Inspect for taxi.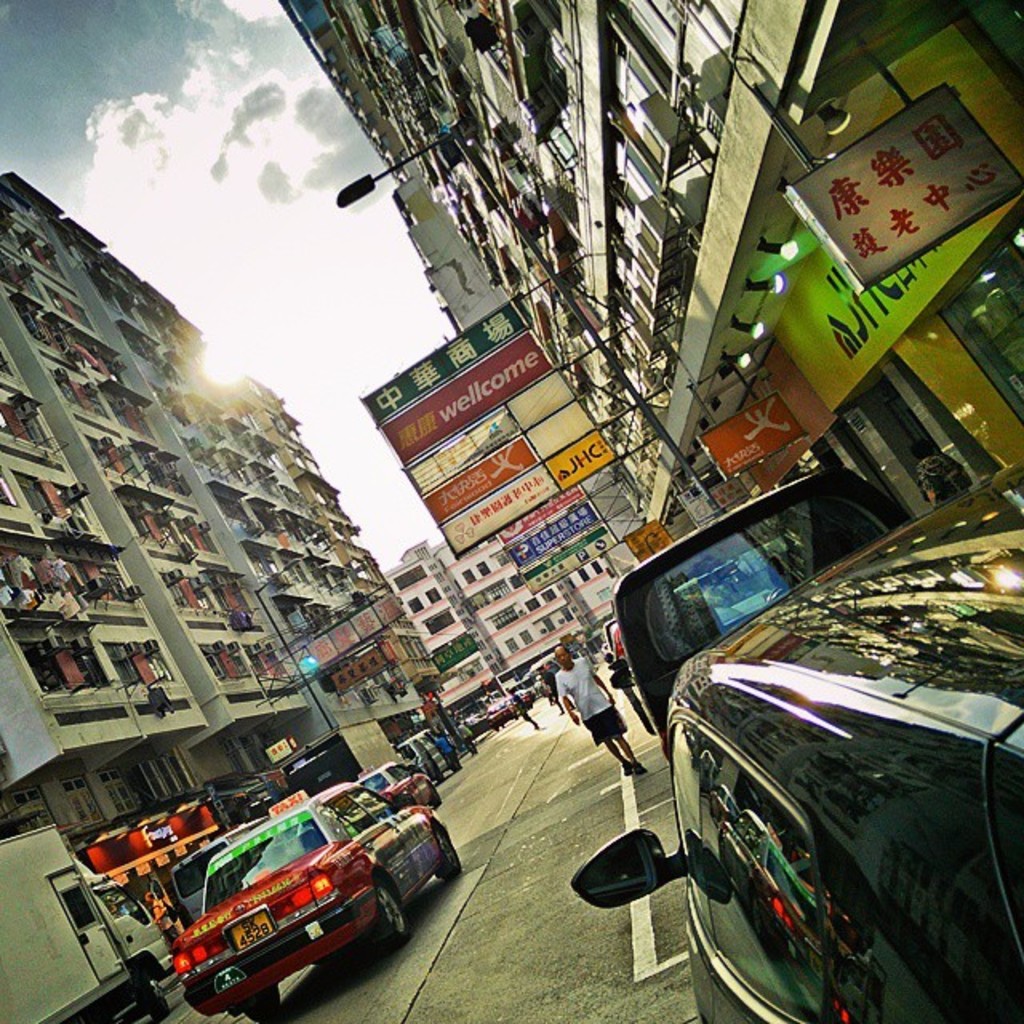
Inspection: <region>179, 776, 472, 973</region>.
